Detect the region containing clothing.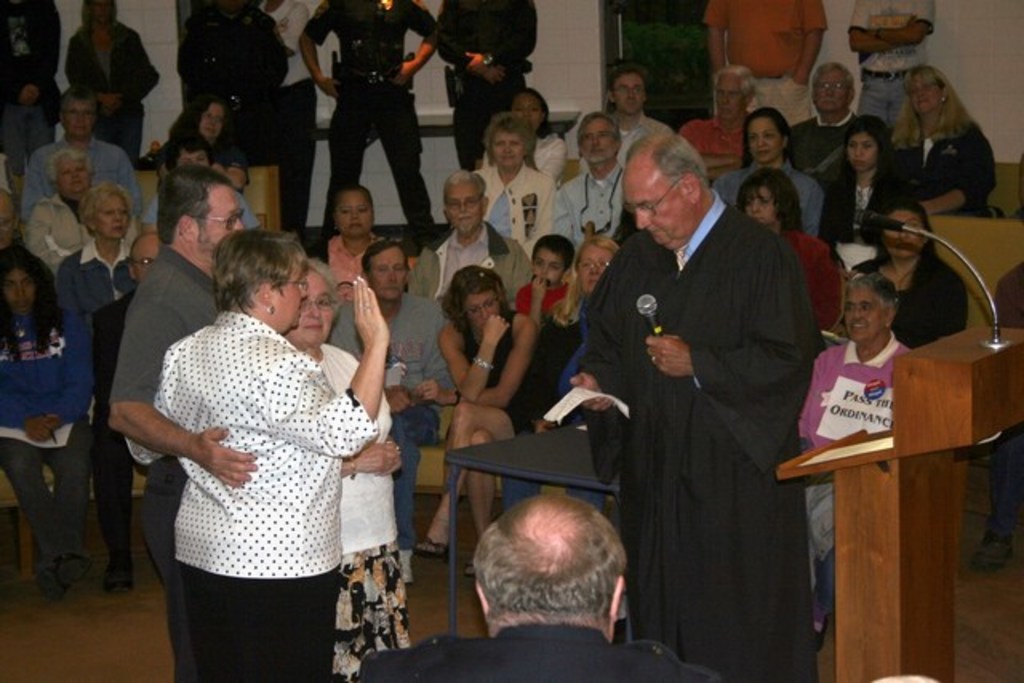
select_region(482, 131, 568, 176).
